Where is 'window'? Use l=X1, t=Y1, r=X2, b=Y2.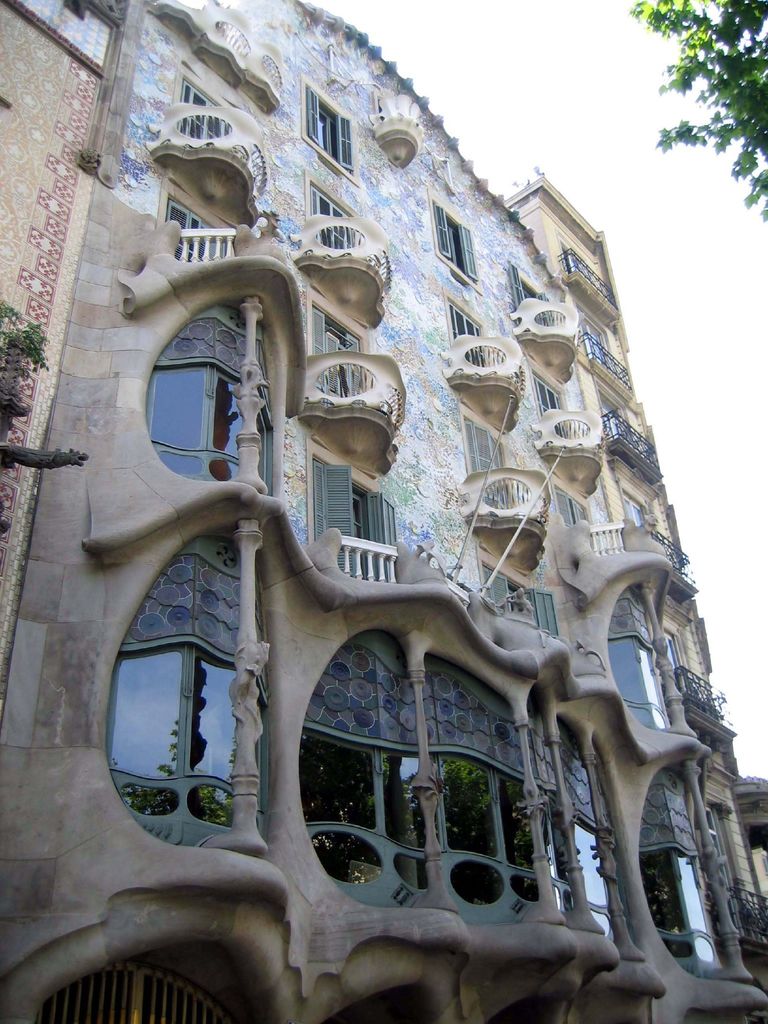
l=604, t=422, r=620, b=431.
